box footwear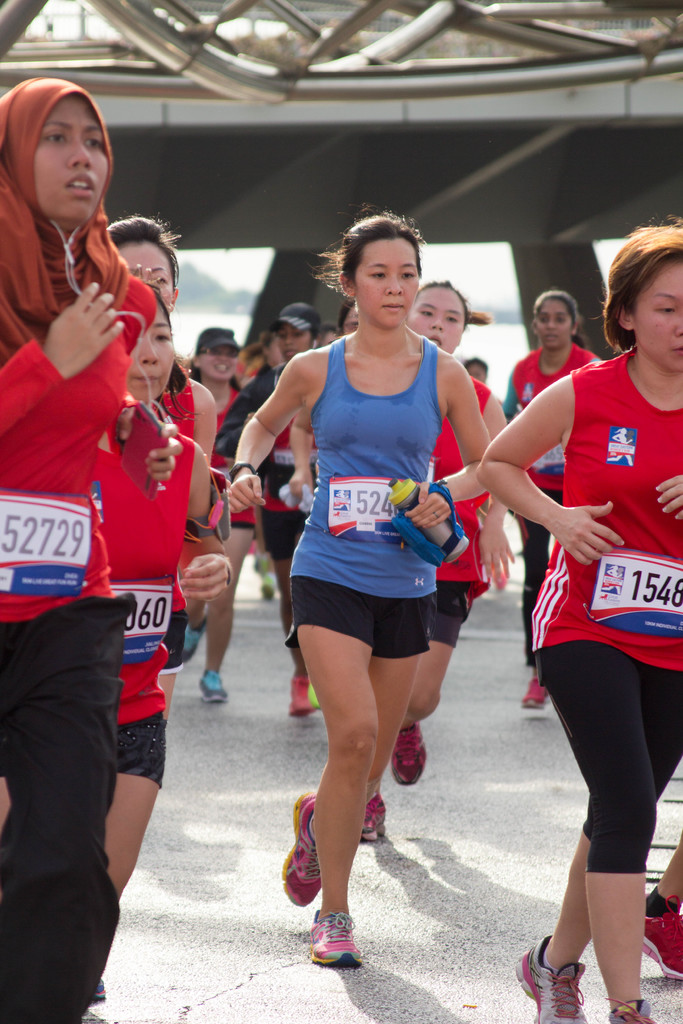
select_region(281, 791, 320, 910)
